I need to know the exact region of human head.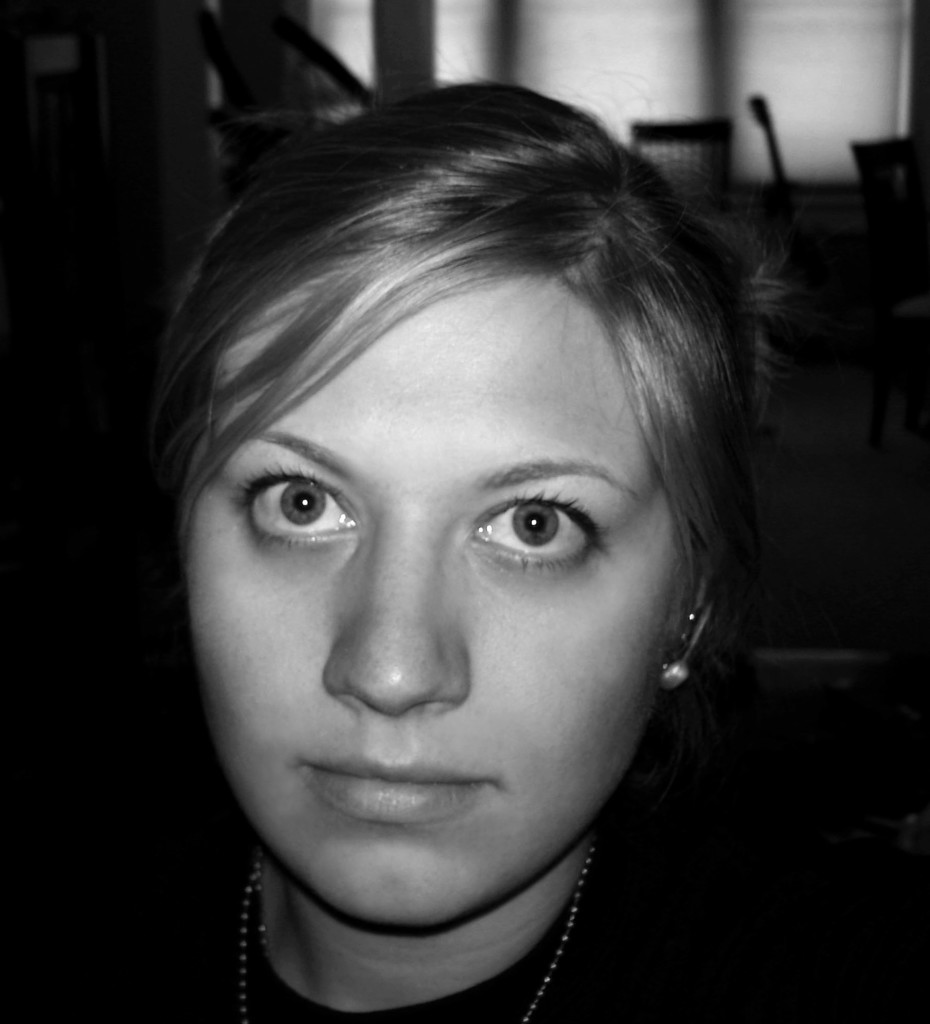
Region: x1=177, y1=79, x2=757, y2=963.
